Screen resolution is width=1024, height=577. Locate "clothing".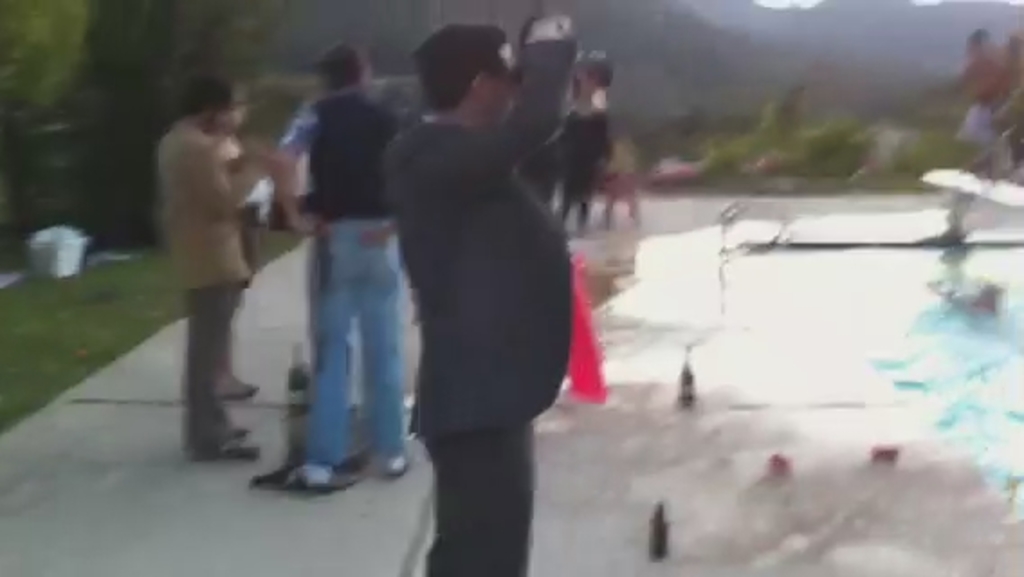
box(162, 115, 261, 458).
